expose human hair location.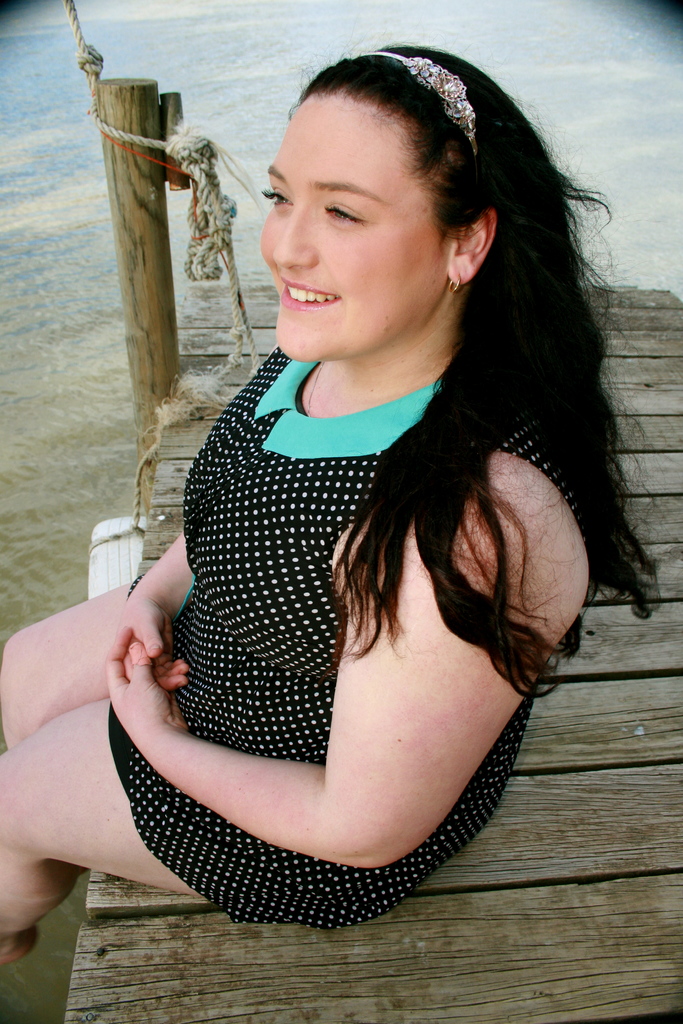
Exposed at (x1=281, y1=40, x2=666, y2=699).
